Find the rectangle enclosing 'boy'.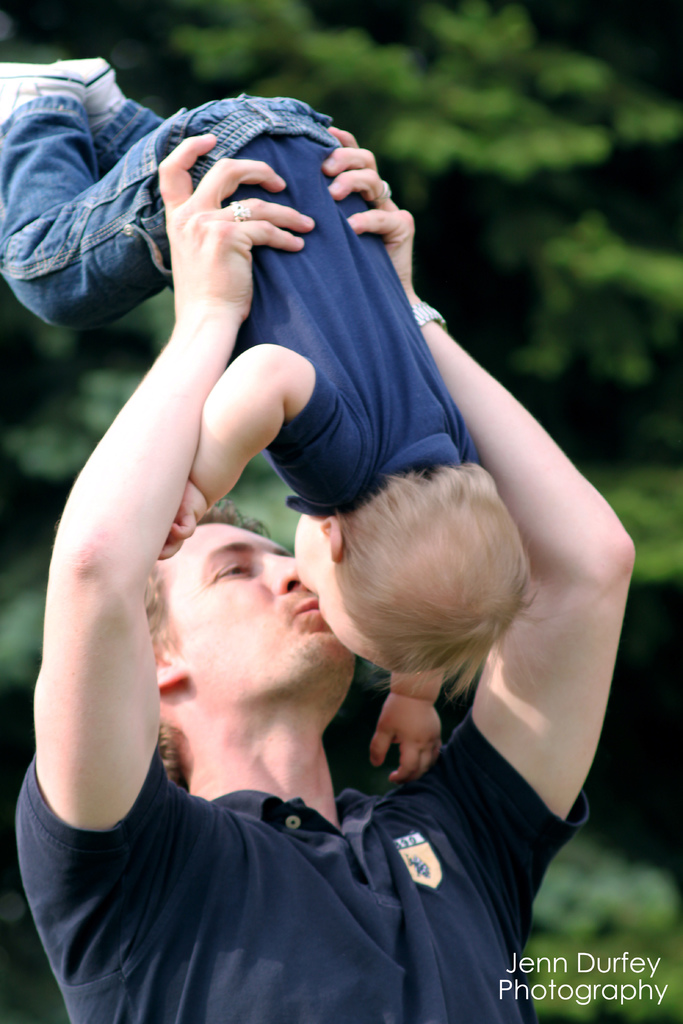
{"x1": 0, "y1": 42, "x2": 554, "y2": 780}.
